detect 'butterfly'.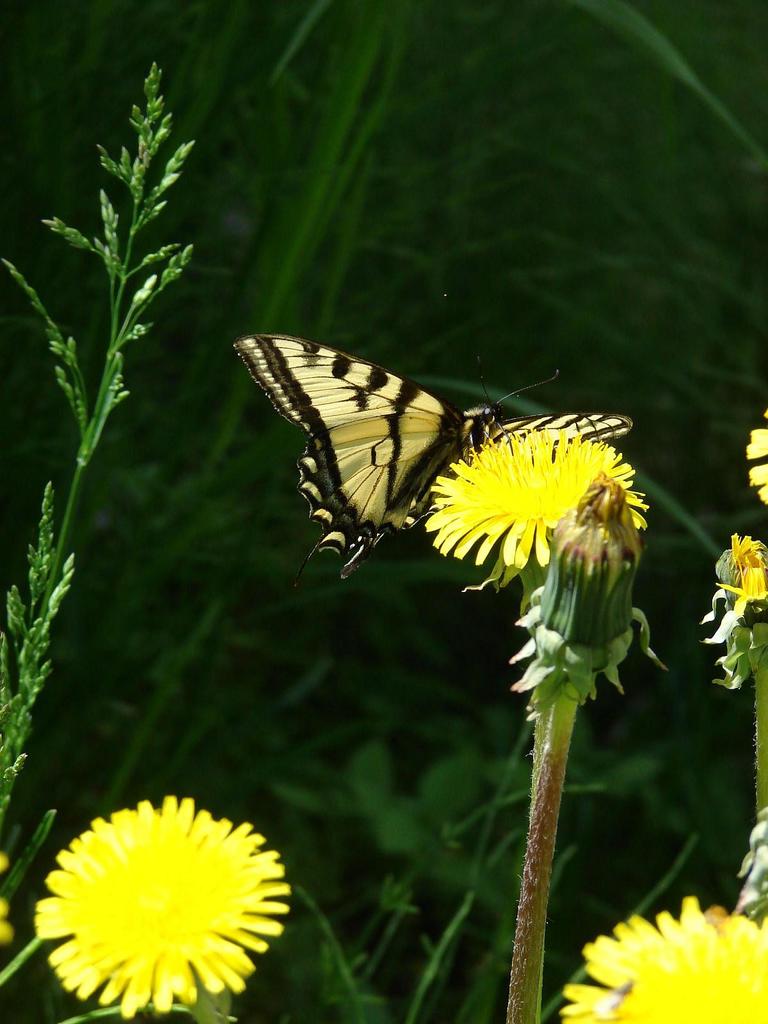
Detected at (left=252, top=317, right=626, bottom=574).
